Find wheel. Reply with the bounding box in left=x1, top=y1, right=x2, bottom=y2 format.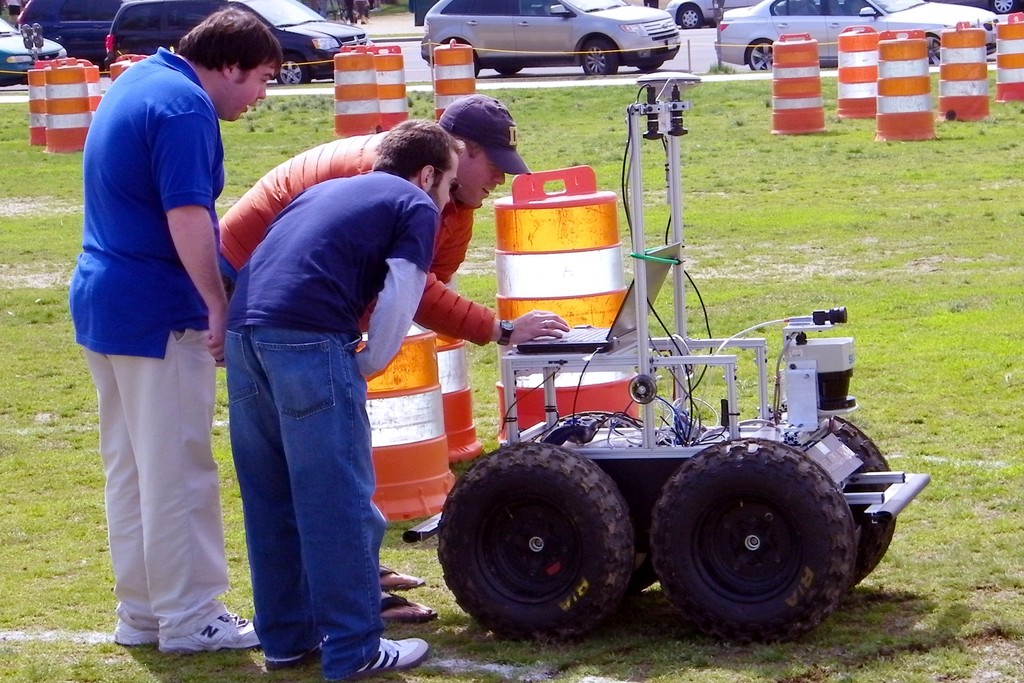
left=678, top=7, right=701, bottom=29.
